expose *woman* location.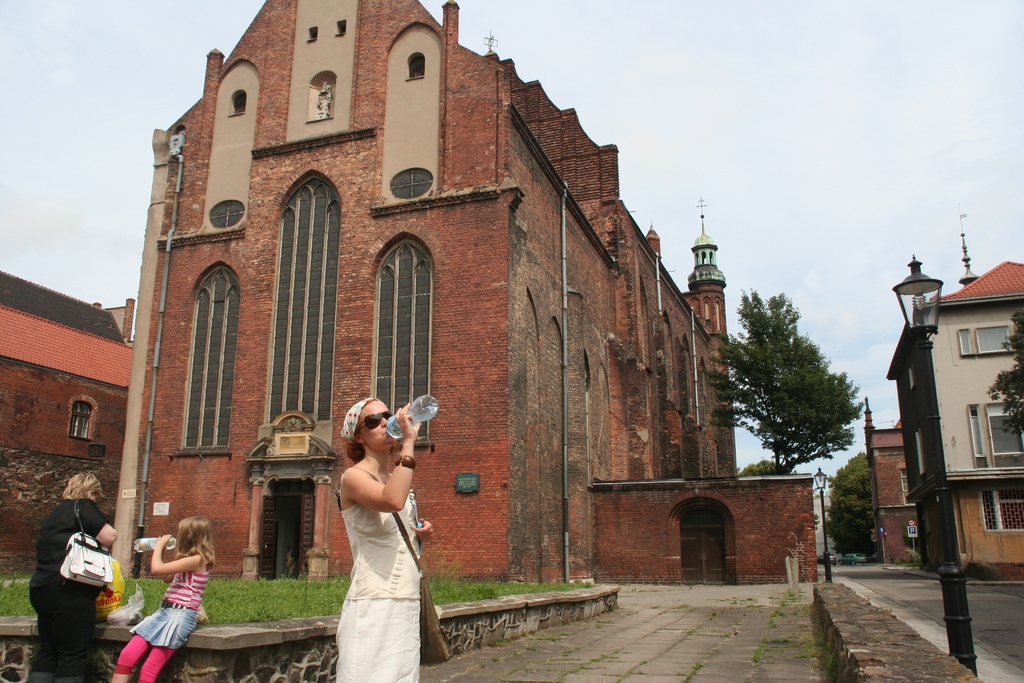
Exposed at [left=314, top=379, right=436, bottom=671].
